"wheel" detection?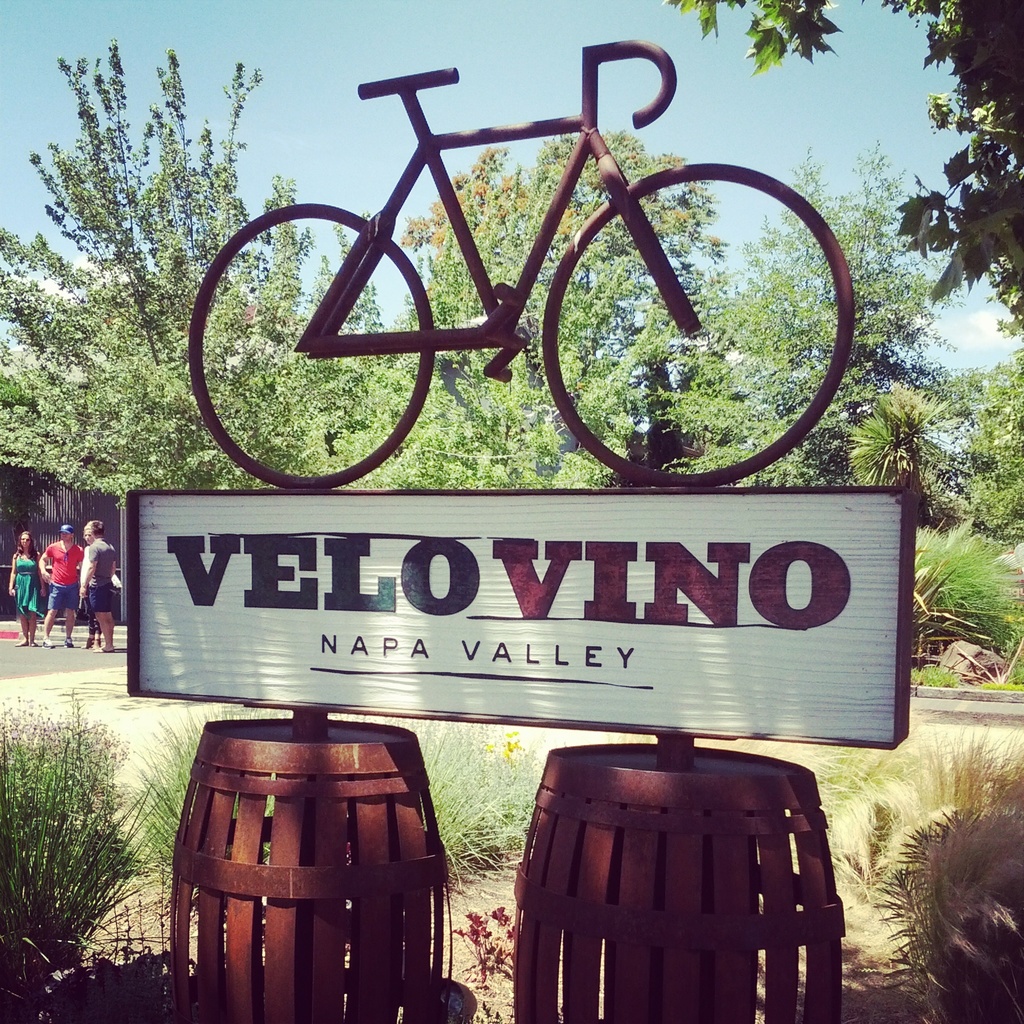
552:138:838:483
